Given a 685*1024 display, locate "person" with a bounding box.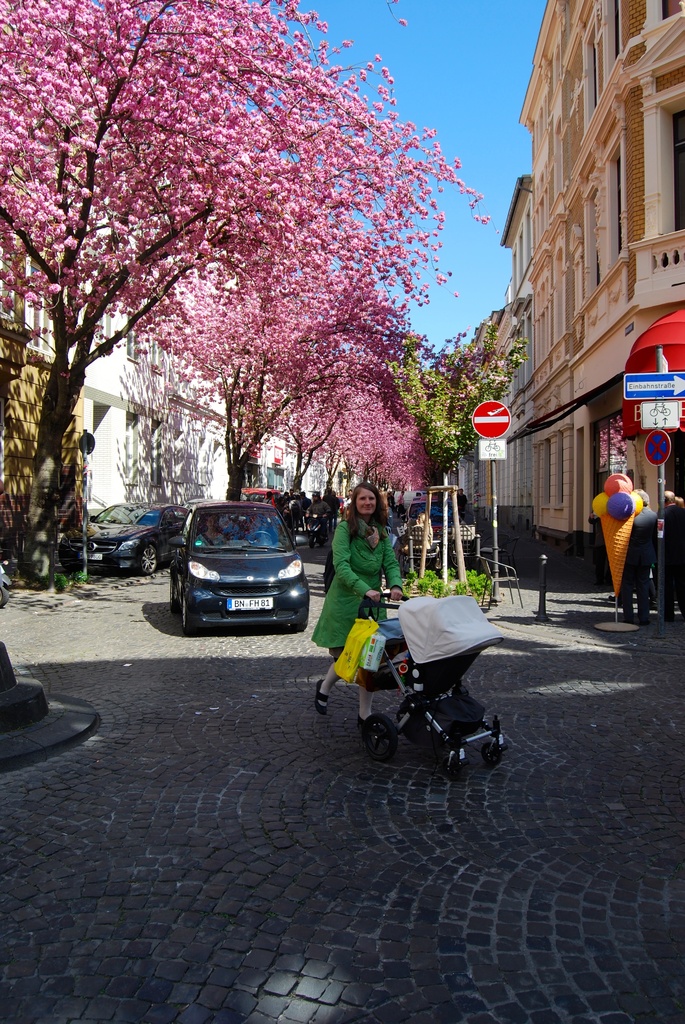
Located: bbox(195, 511, 230, 545).
